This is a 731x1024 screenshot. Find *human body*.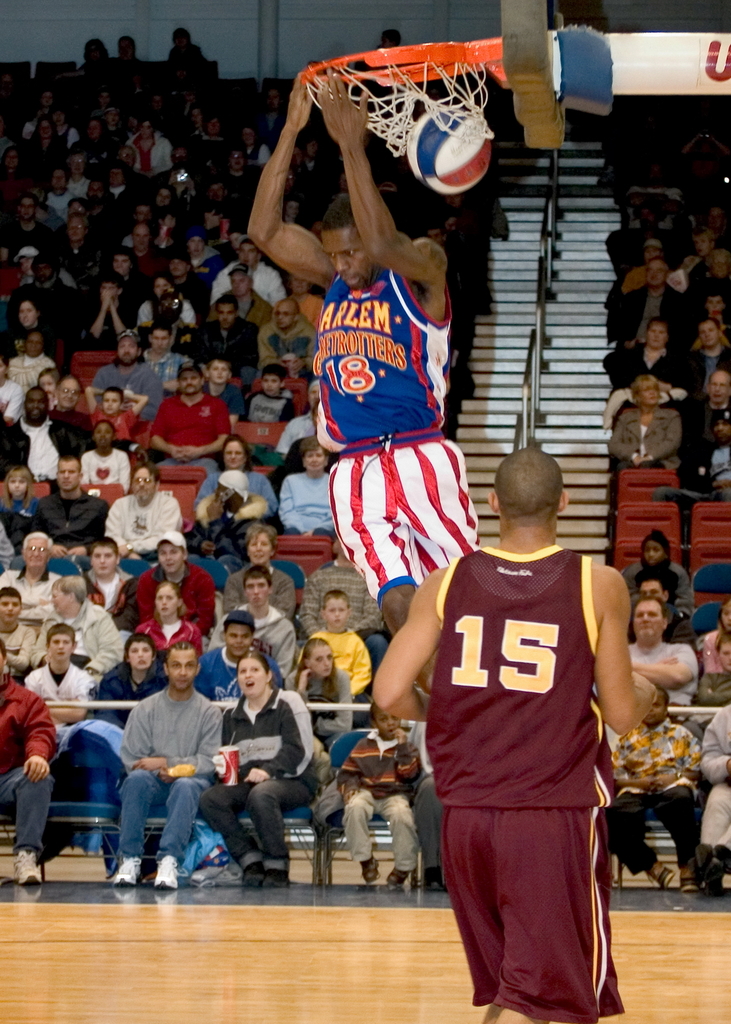
Bounding box: 164/253/196/300.
